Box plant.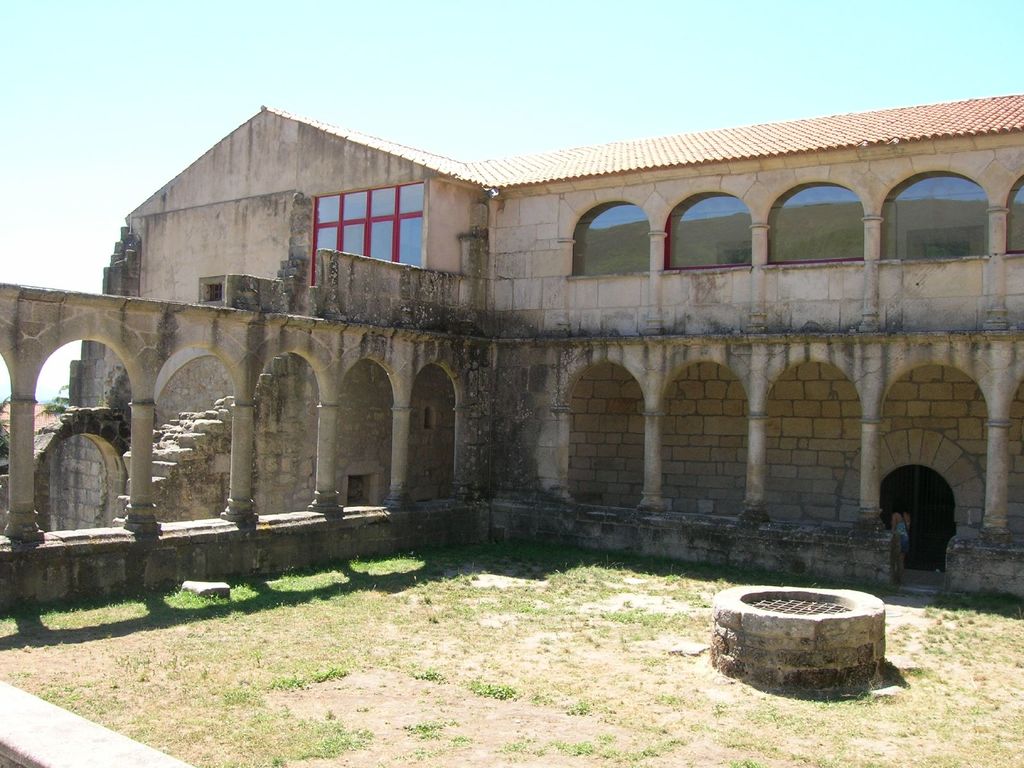
97, 395, 106, 408.
